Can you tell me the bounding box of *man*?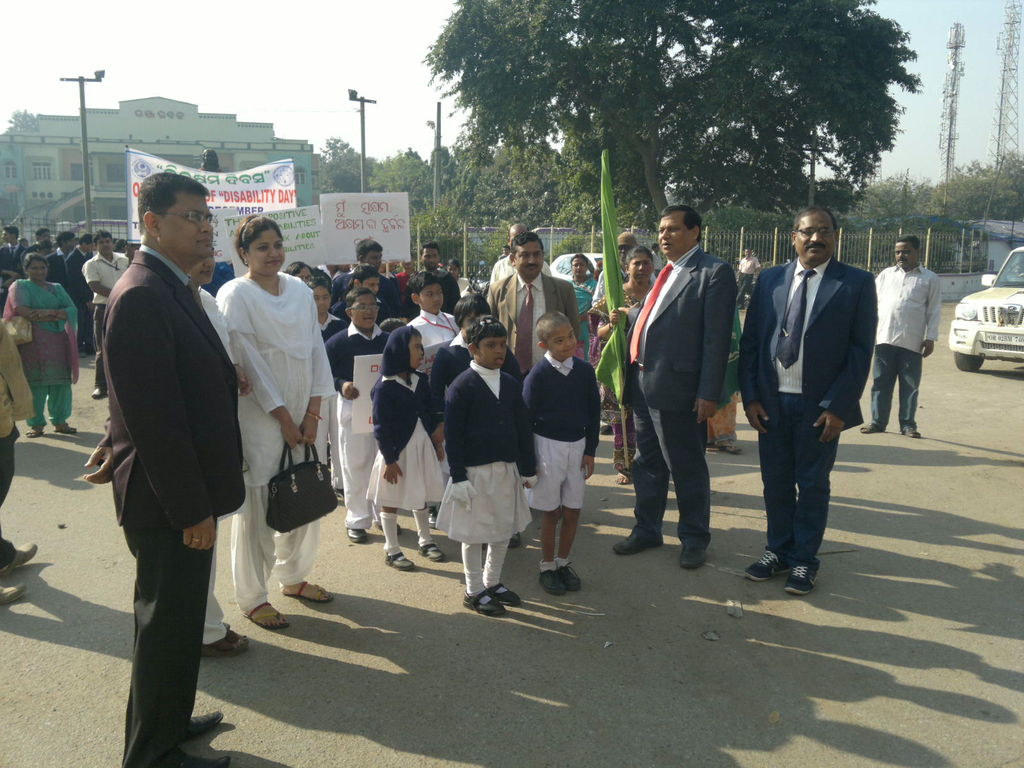
box=[738, 202, 877, 596].
